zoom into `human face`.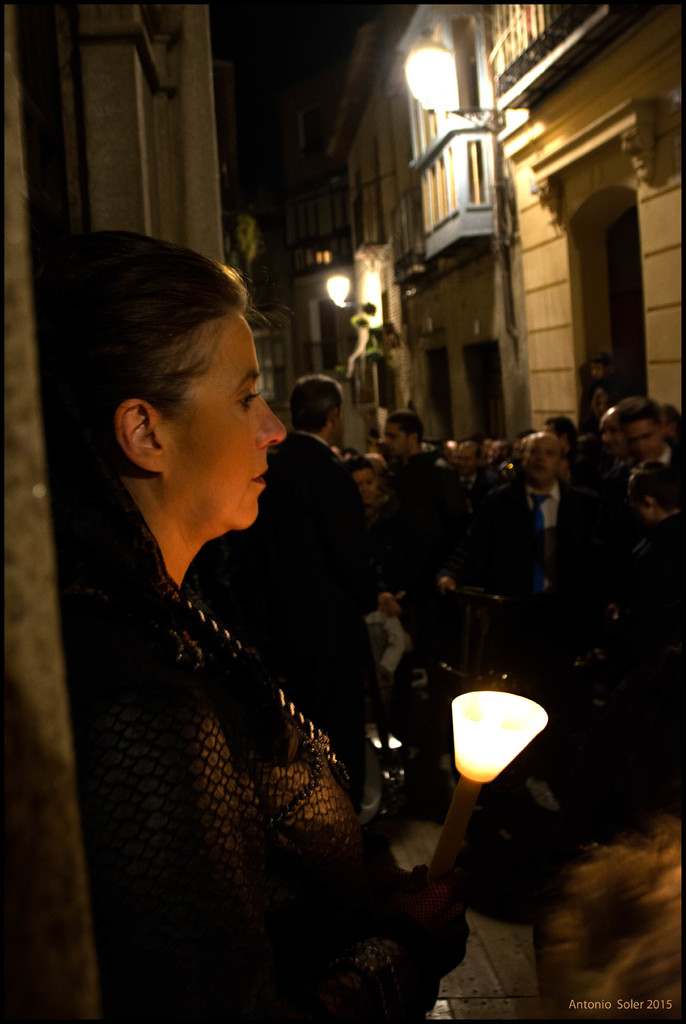
Zoom target: l=172, t=312, r=283, b=527.
